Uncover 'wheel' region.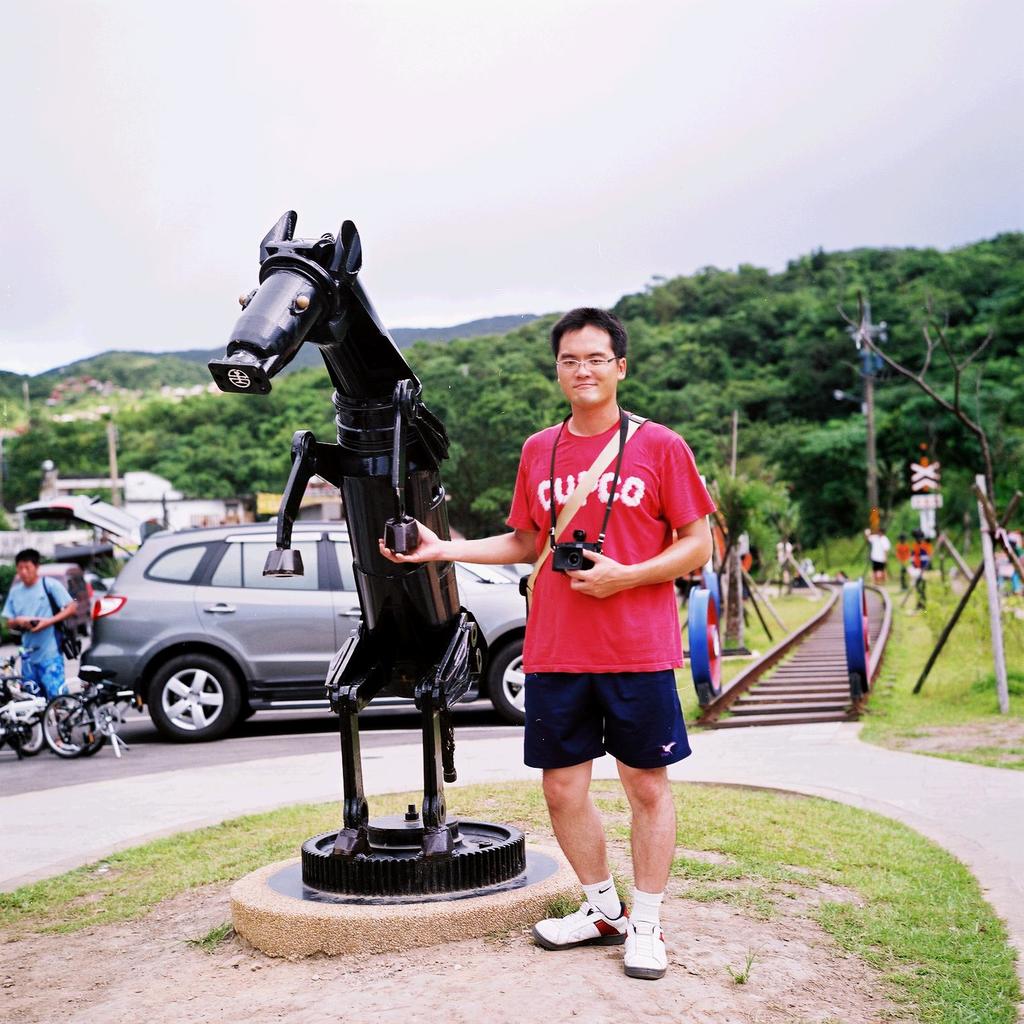
Uncovered: box(156, 647, 243, 742).
